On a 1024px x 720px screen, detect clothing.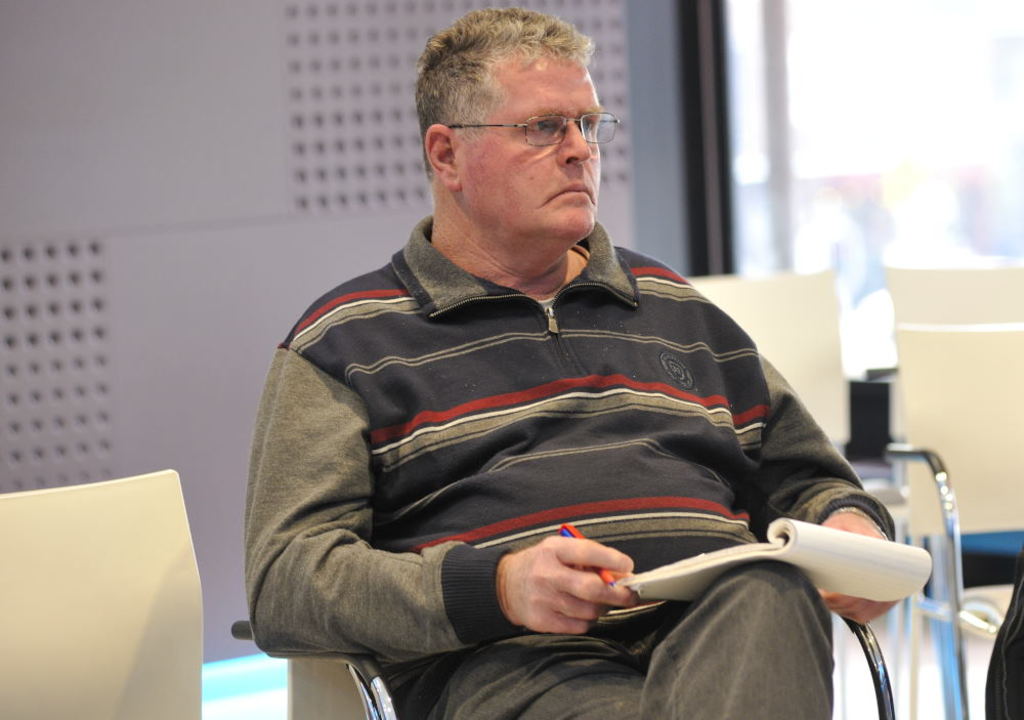
box=[248, 145, 949, 717].
